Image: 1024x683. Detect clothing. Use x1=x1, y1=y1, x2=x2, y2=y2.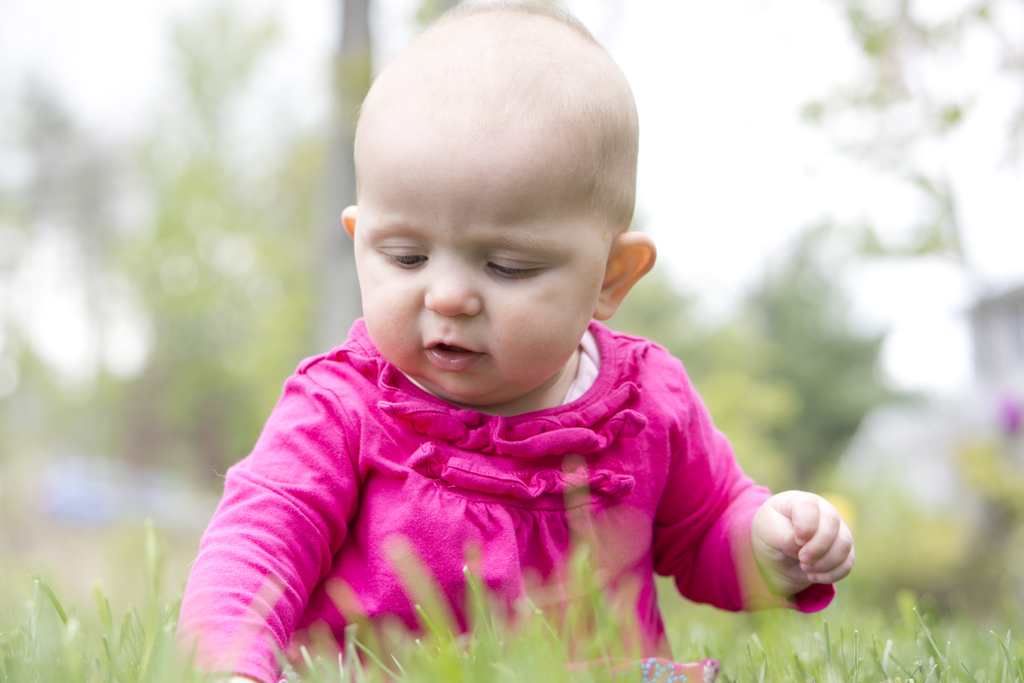
x1=172, y1=315, x2=836, y2=682.
